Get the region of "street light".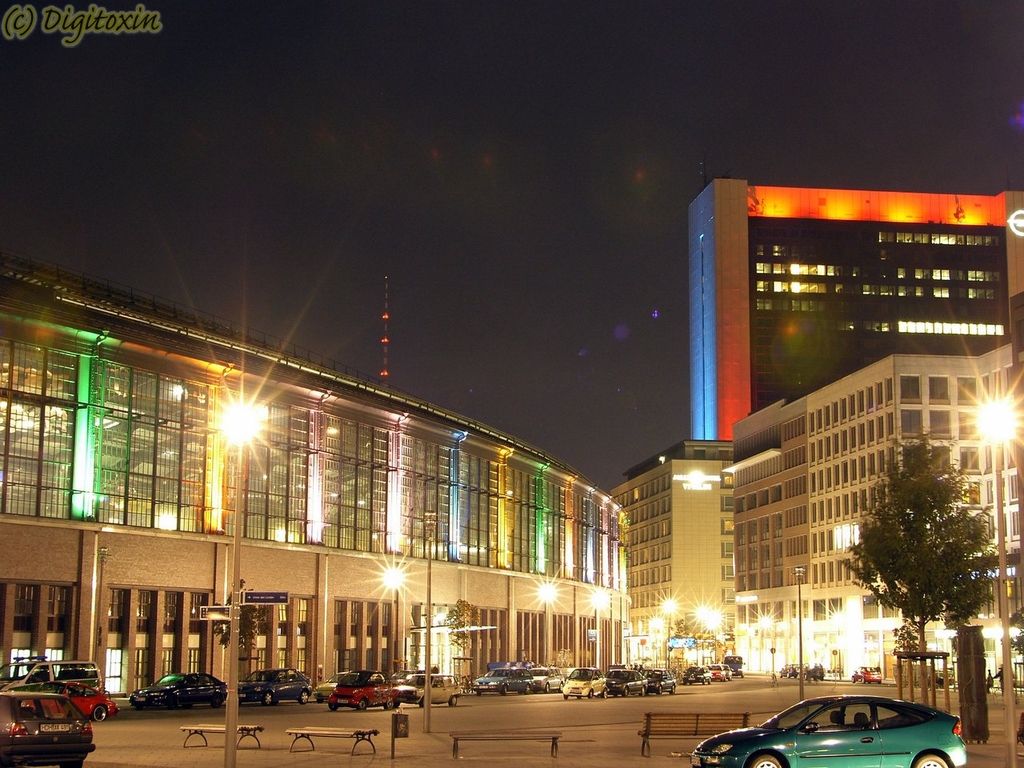
[830,610,846,680].
